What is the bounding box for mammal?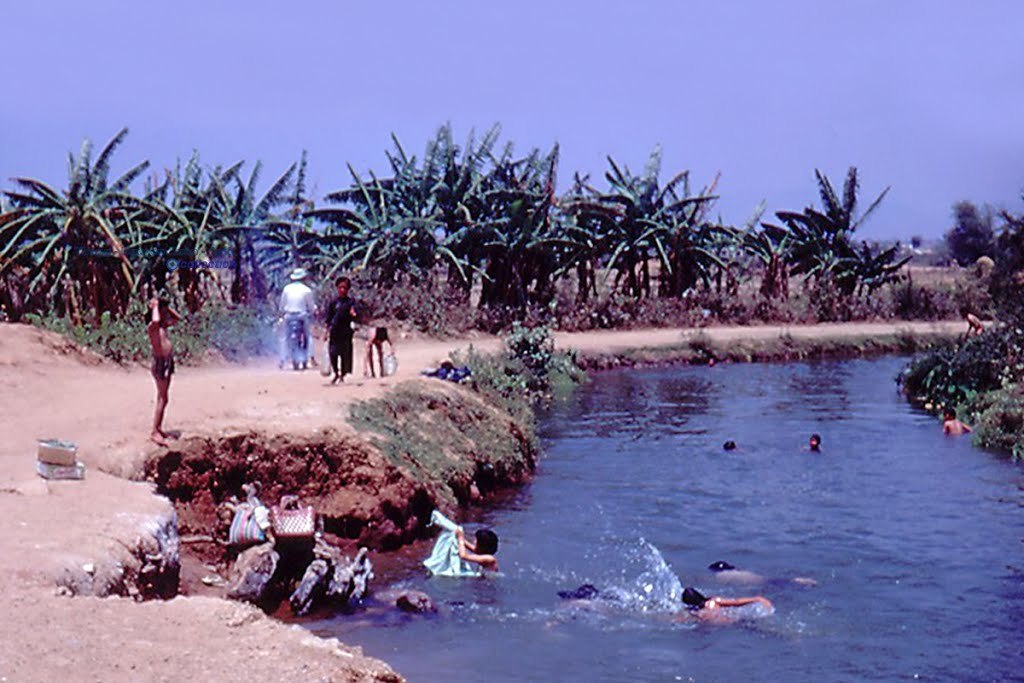
{"left": 719, "top": 438, "right": 738, "bottom": 451}.
